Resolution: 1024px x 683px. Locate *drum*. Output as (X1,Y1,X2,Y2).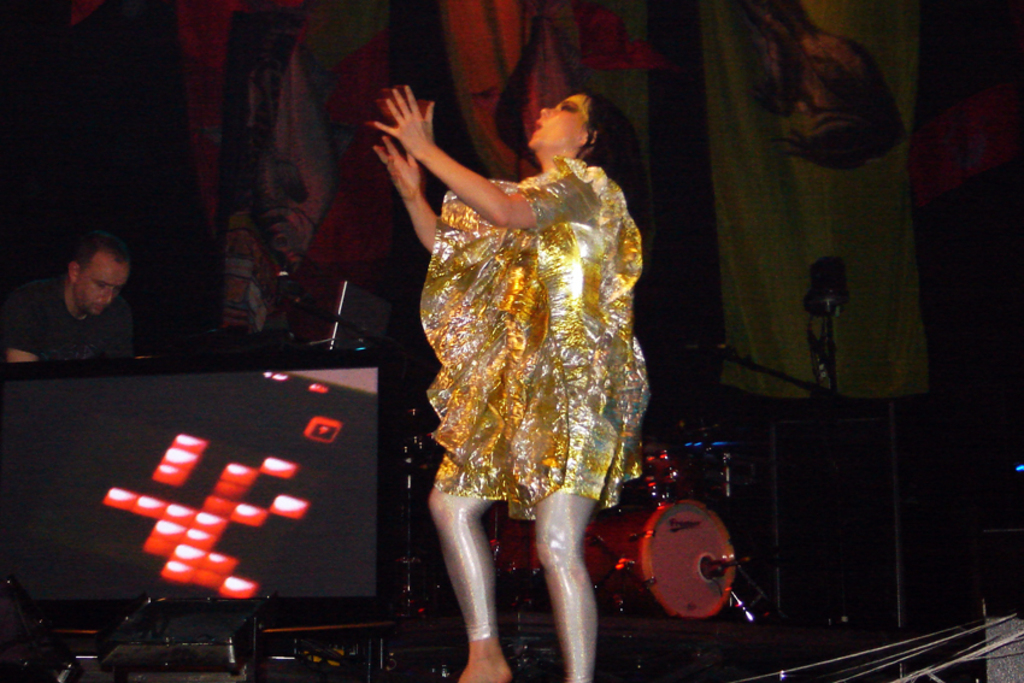
(606,478,769,630).
